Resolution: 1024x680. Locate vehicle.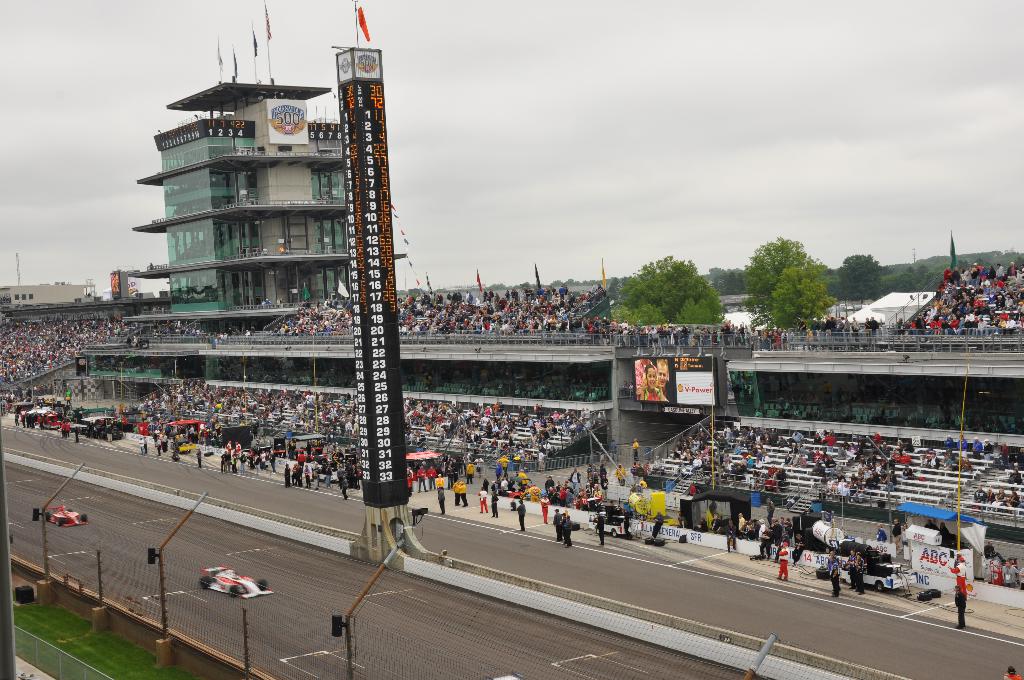
<region>837, 555, 905, 602</region>.
